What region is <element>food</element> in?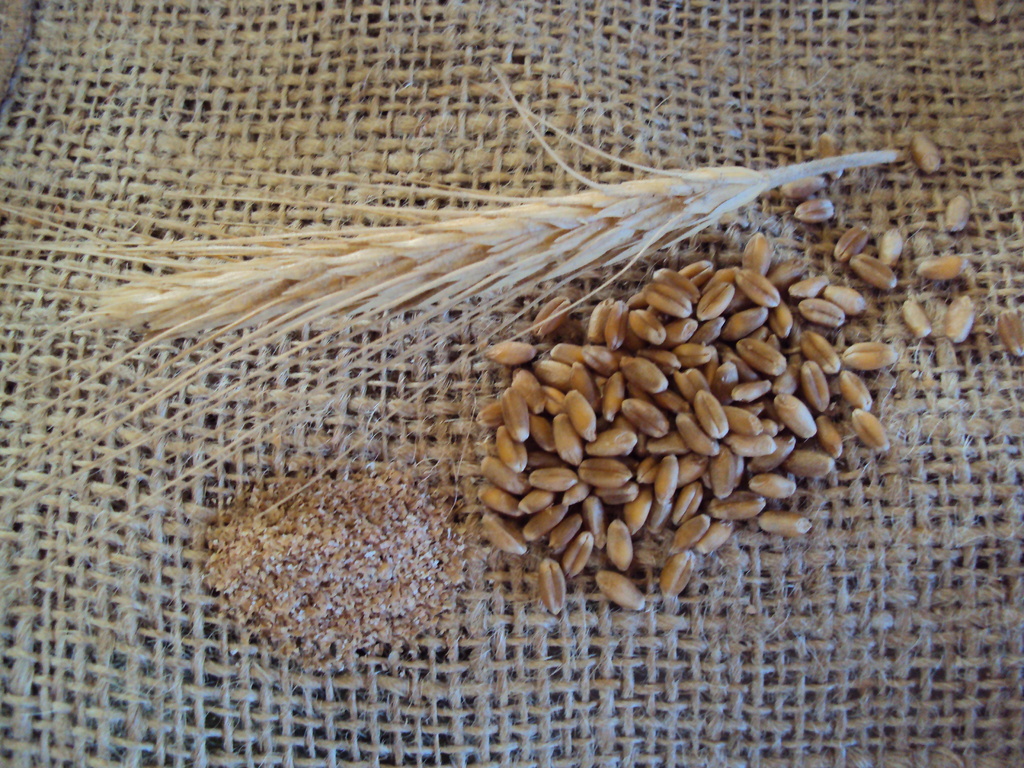
(853, 250, 900, 291).
